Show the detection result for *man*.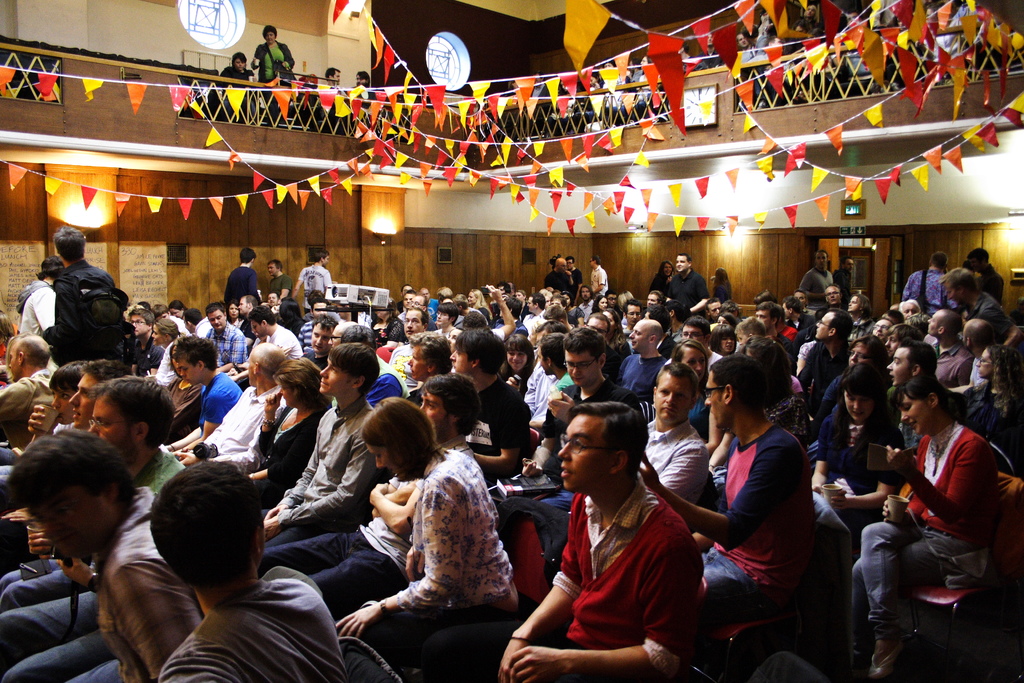
region(259, 379, 483, 614).
